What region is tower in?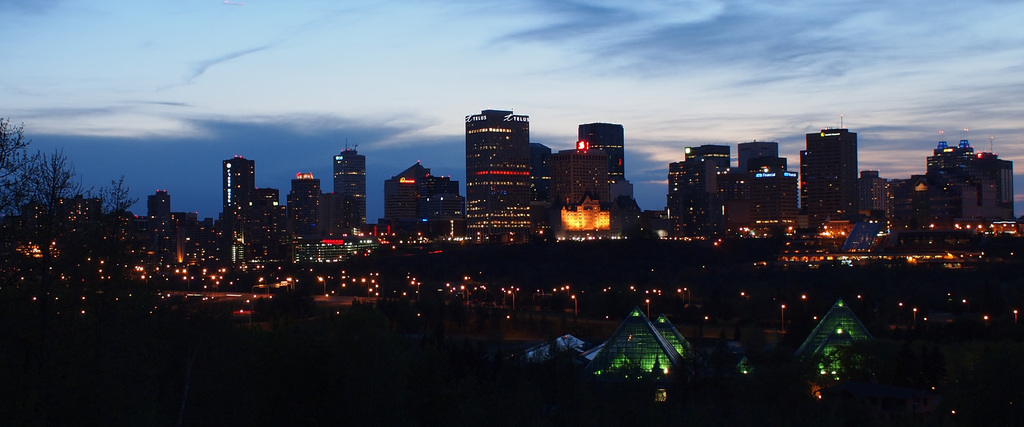
333, 146, 367, 232.
